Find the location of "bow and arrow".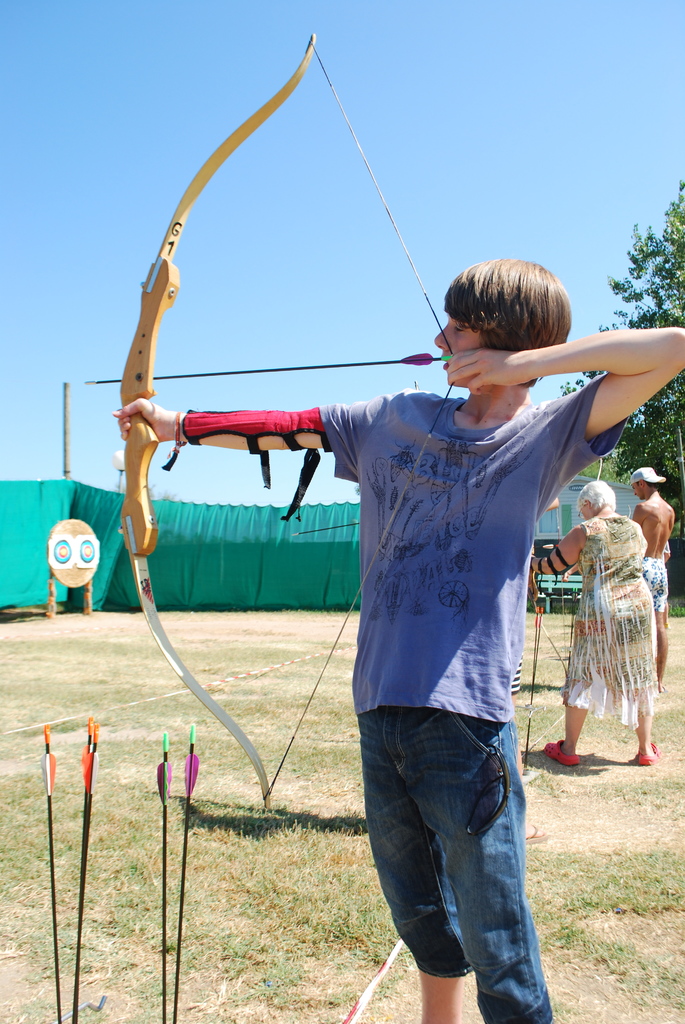
Location: [x1=159, y1=731, x2=175, y2=1023].
